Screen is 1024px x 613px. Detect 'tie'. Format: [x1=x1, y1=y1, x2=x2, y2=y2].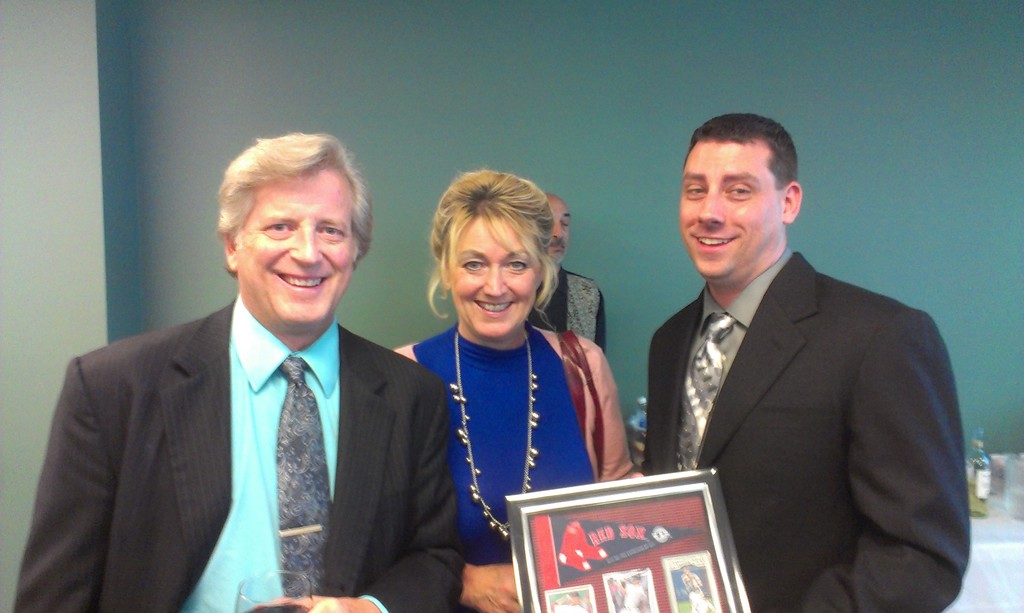
[x1=678, y1=311, x2=739, y2=474].
